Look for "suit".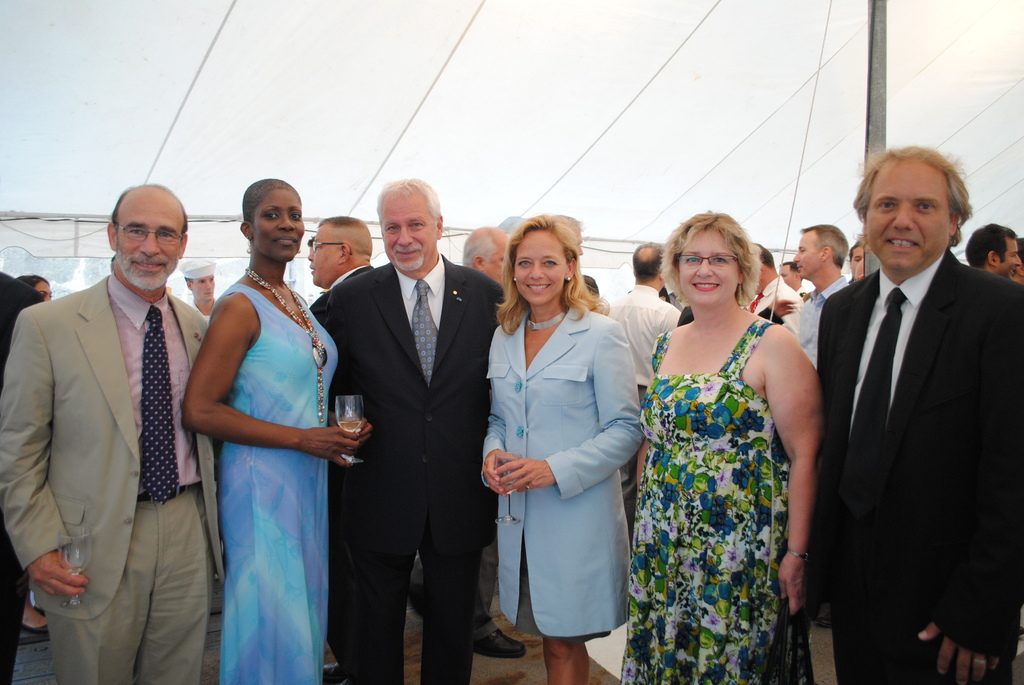
Found: [305,266,378,316].
